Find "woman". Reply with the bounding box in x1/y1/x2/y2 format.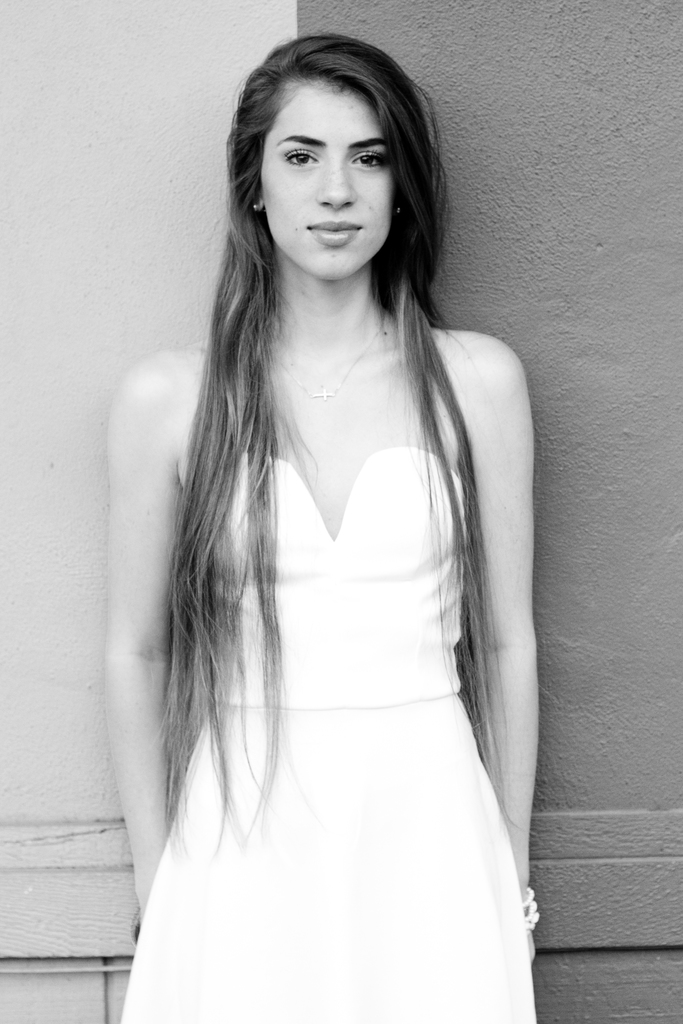
78/37/580/1006.
